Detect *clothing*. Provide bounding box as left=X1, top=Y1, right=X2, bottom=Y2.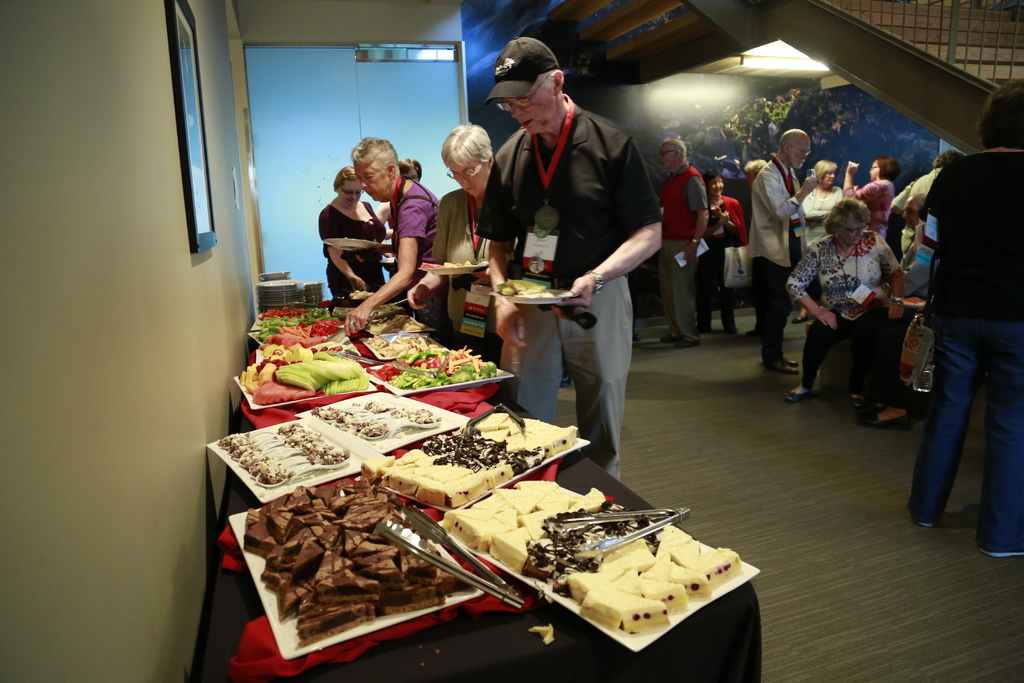
left=904, top=152, right=1023, bottom=552.
